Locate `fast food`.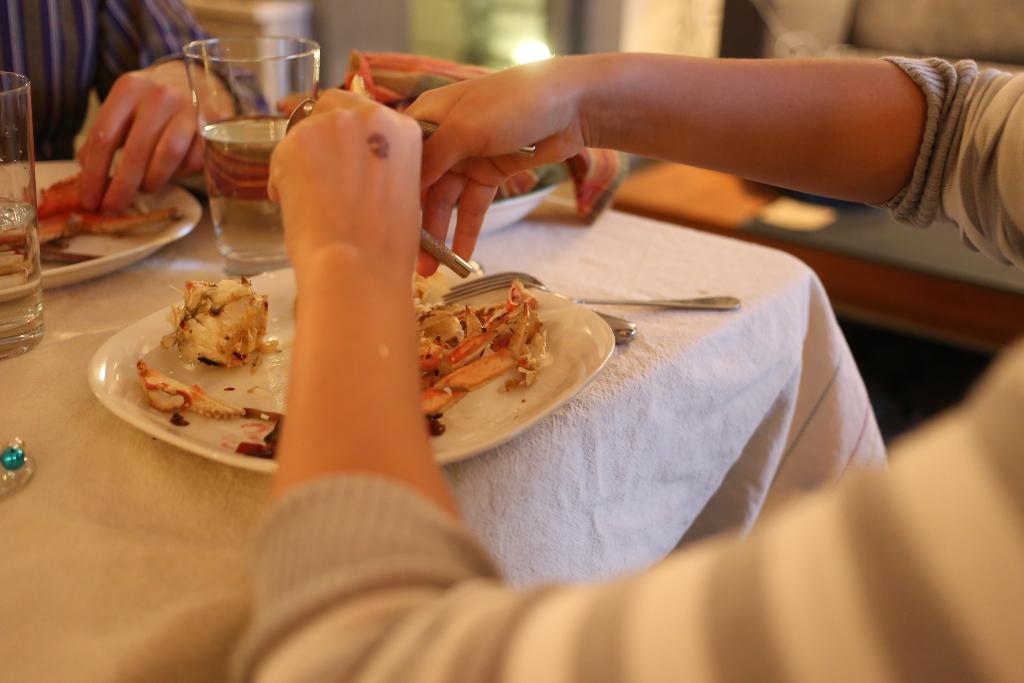
Bounding box: [left=138, top=360, right=284, bottom=458].
